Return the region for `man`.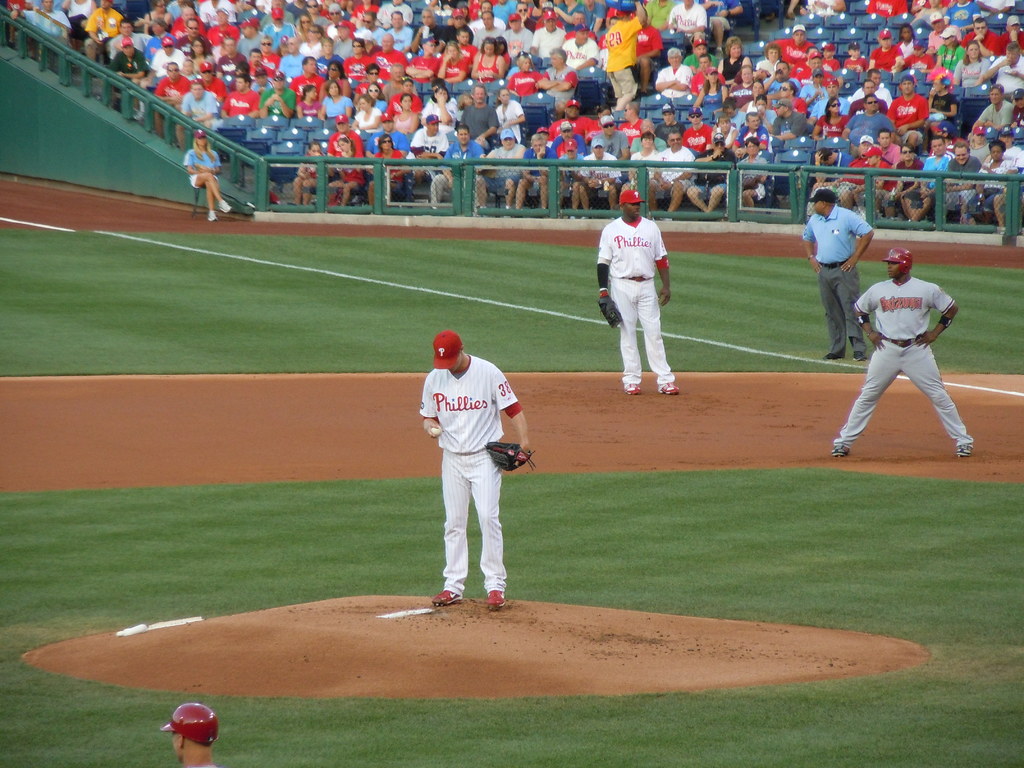
<box>796,52,828,79</box>.
